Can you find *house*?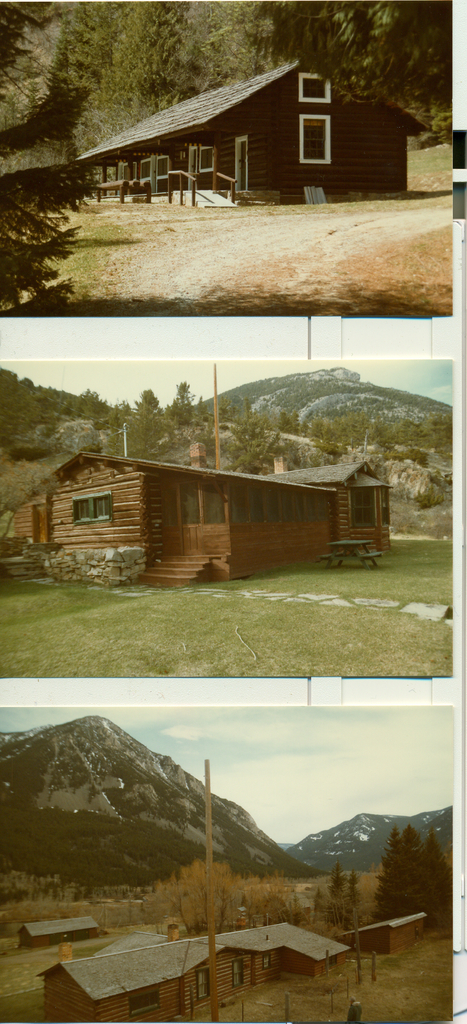
Yes, bounding box: Rect(71, 50, 403, 203).
